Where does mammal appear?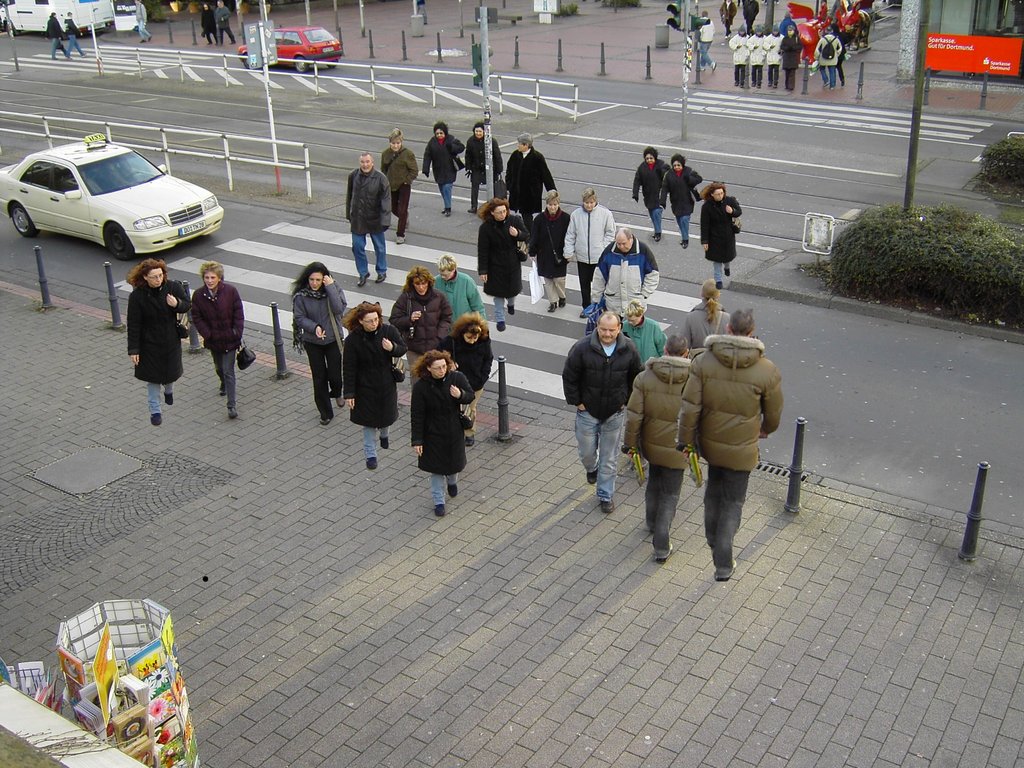
Appears at box=[677, 310, 785, 577].
